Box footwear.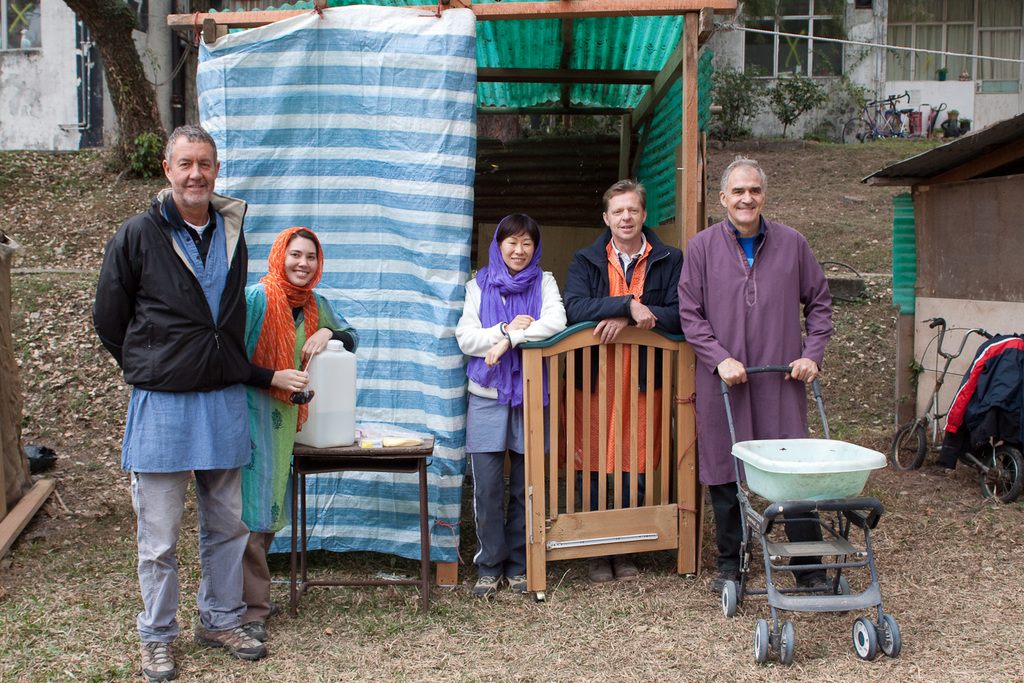
box(584, 561, 614, 582).
